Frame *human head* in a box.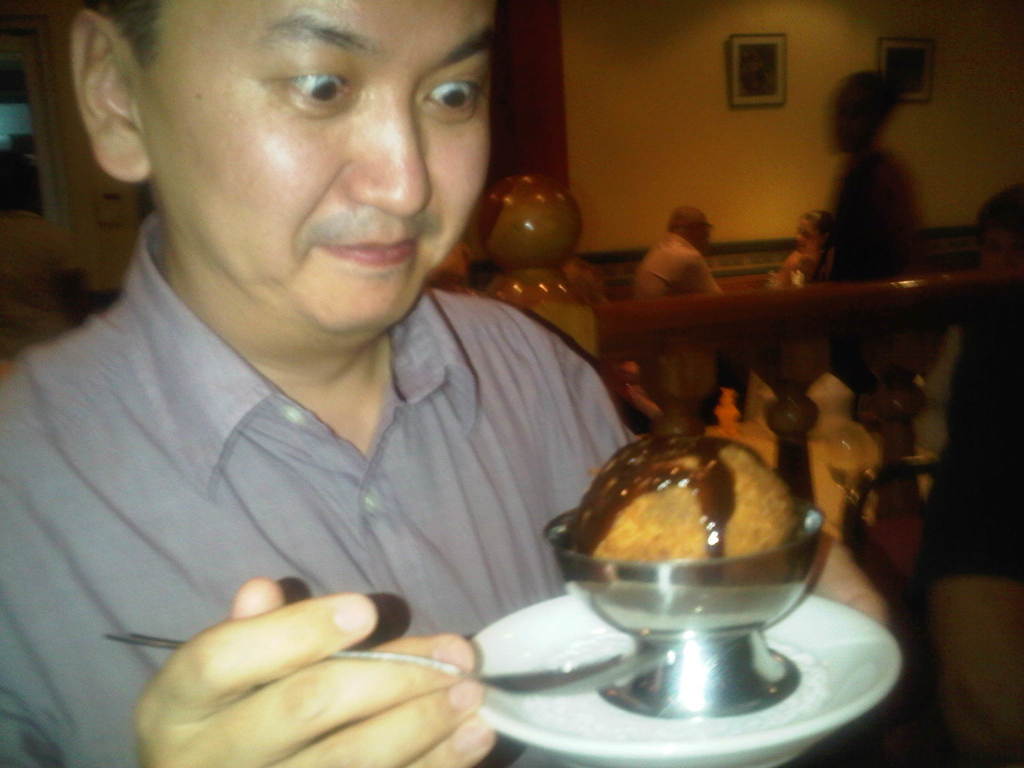
box(796, 209, 834, 254).
